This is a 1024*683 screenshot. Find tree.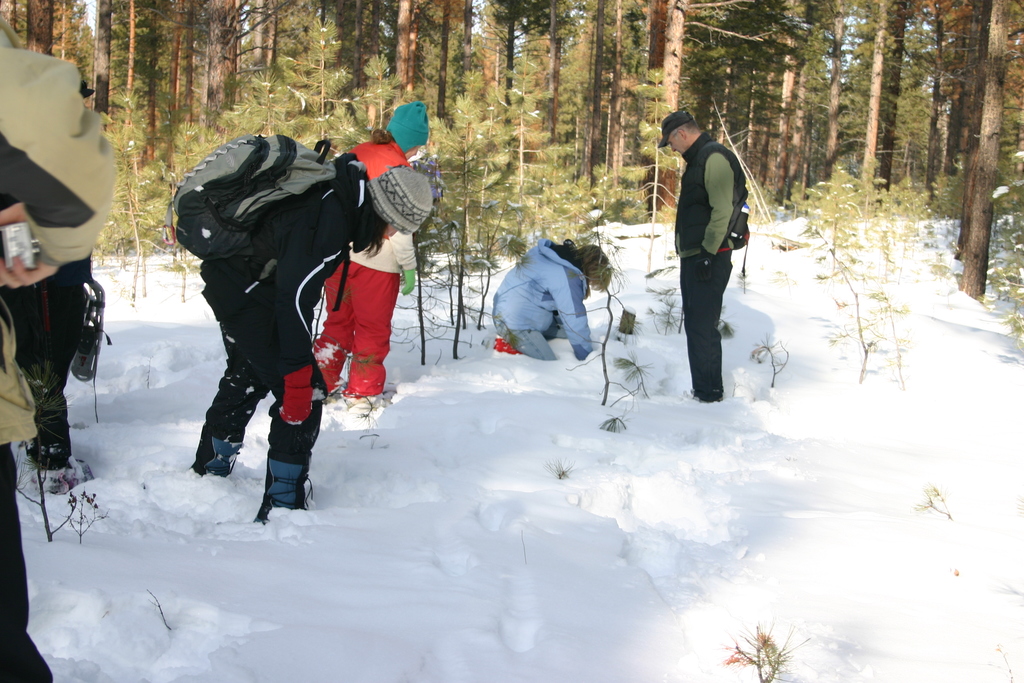
Bounding box: {"x1": 831, "y1": 0, "x2": 959, "y2": 218}.
